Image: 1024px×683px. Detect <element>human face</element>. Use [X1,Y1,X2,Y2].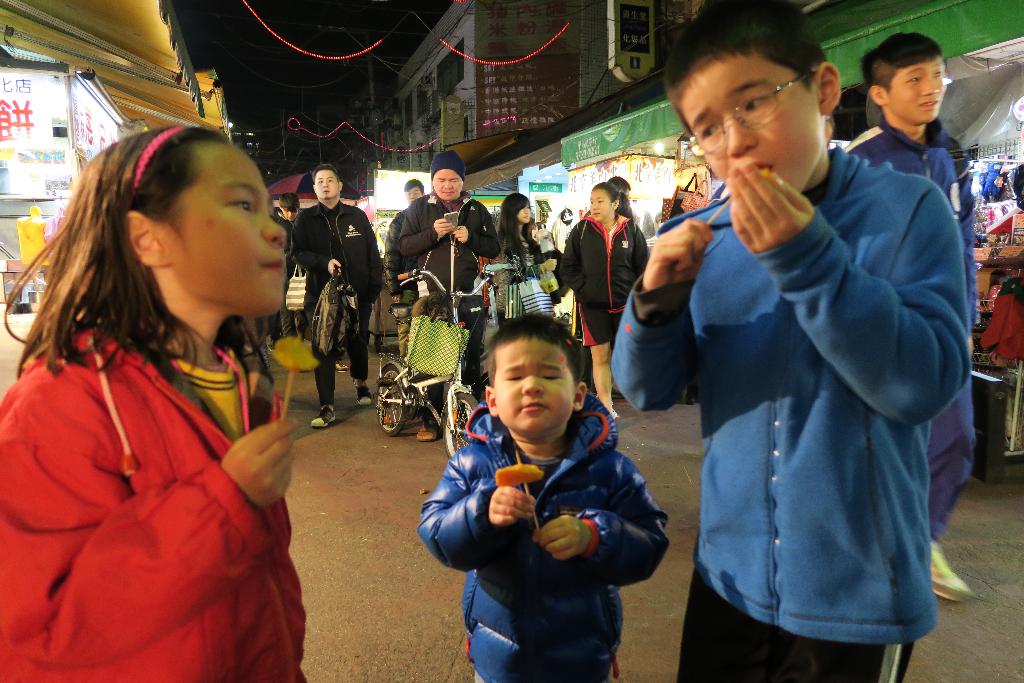
[886,58,945,126].
